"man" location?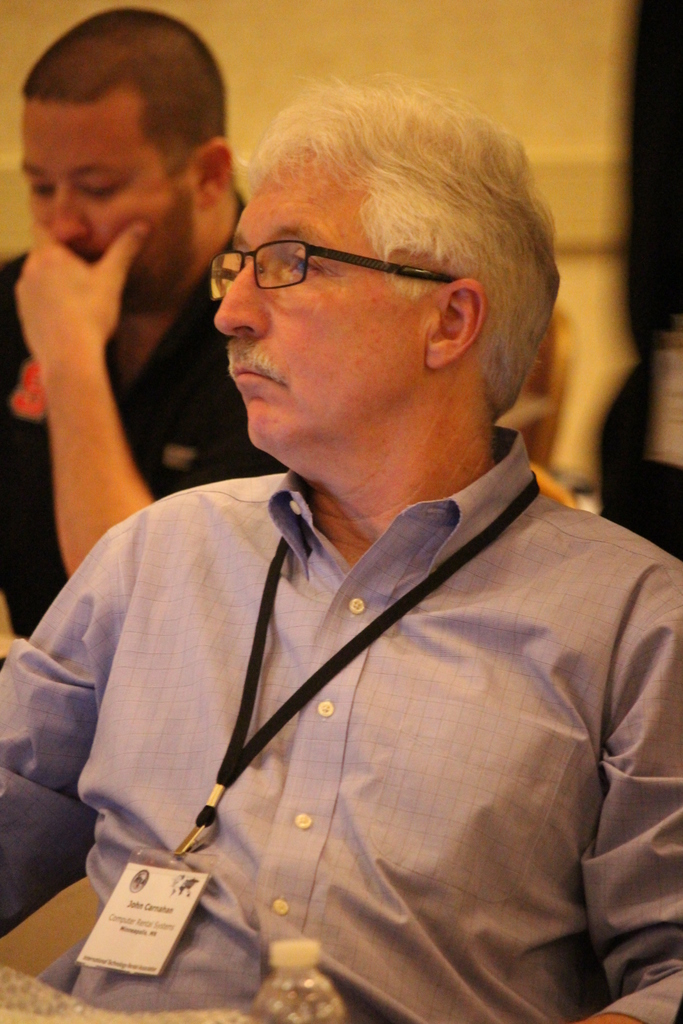
[21, 85, 680, 968]
